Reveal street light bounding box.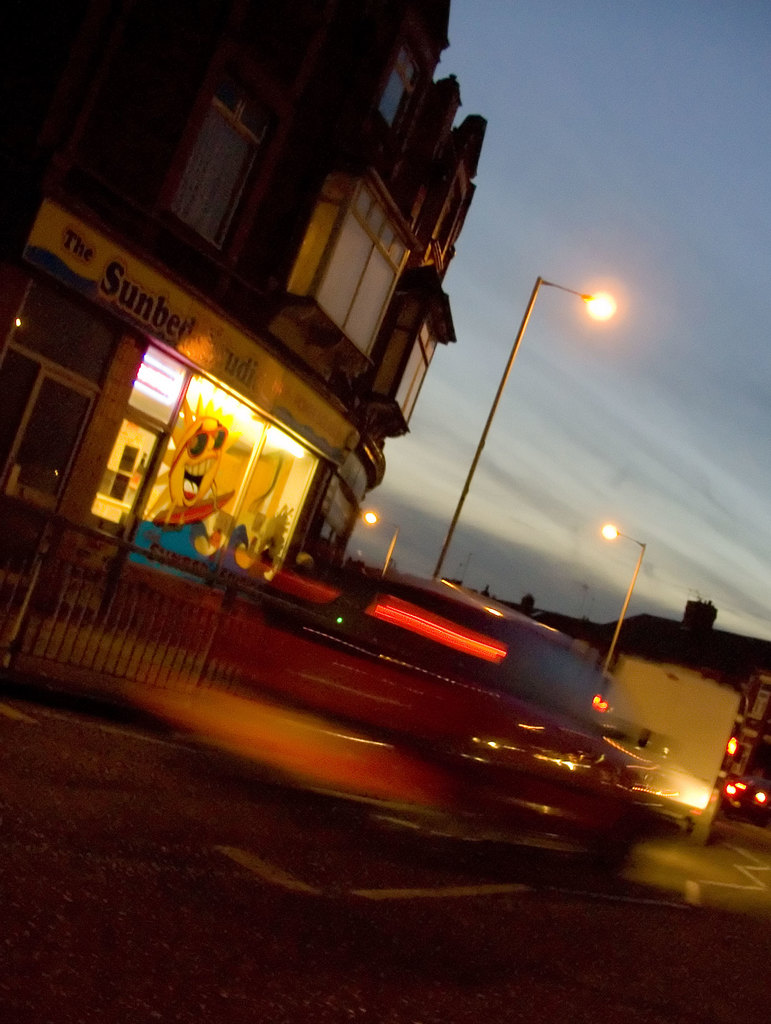
Revealed: detection(428, 274, 616, 582).
